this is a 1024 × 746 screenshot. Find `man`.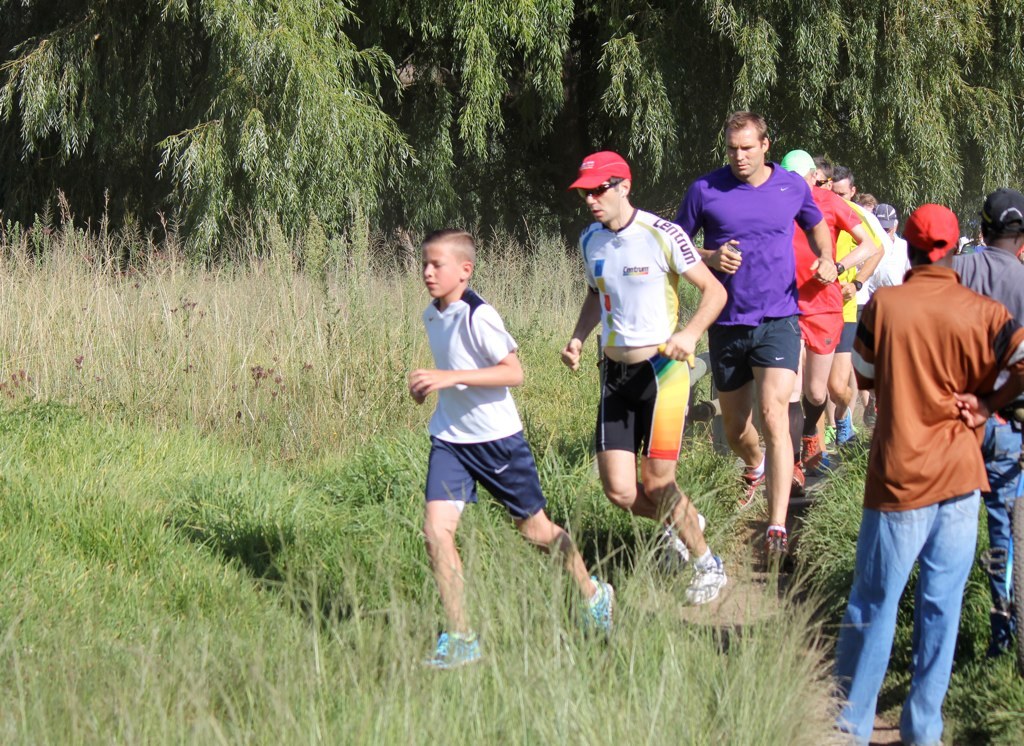
Bounding box: [563,148,727,604].
